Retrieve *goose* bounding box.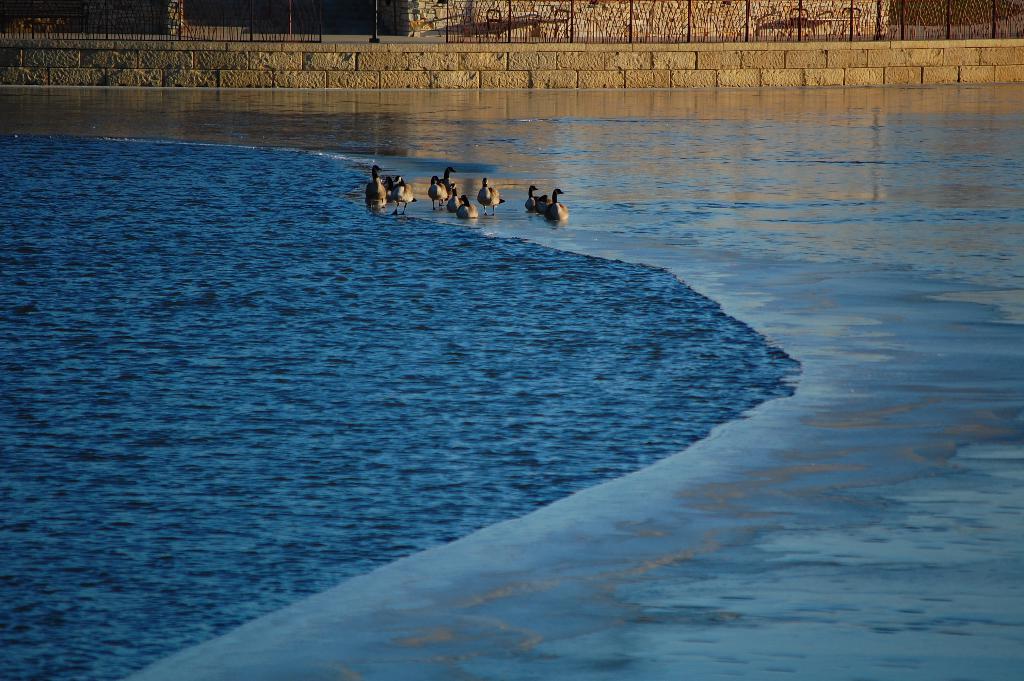
Bounding box: BBox(454, 188, 486, 220).
